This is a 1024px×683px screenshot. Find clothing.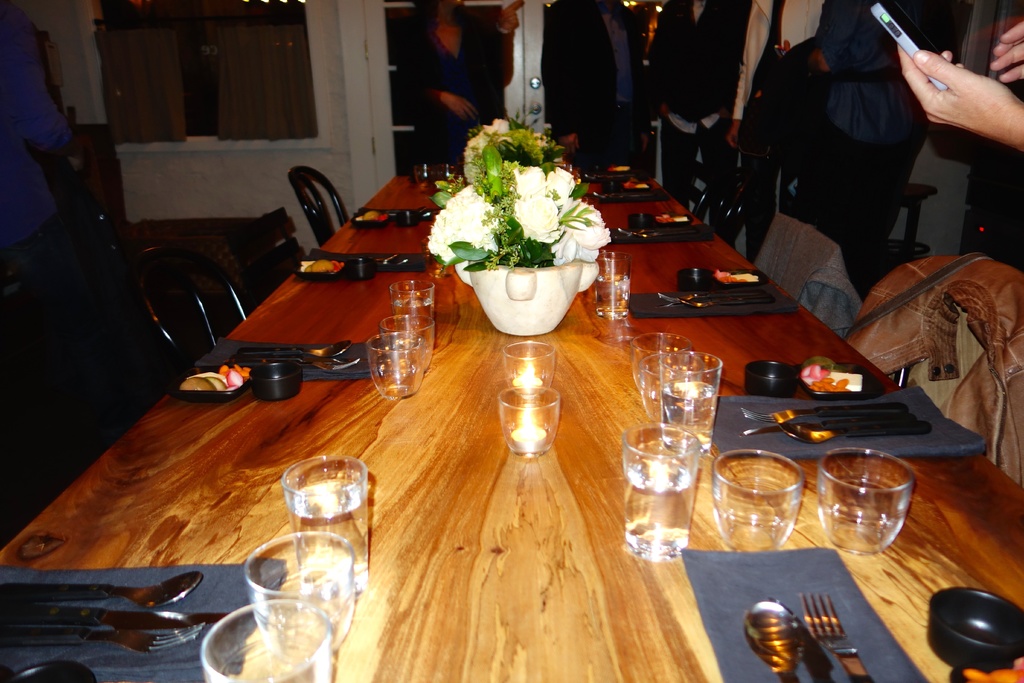
Bounding box: (x1=543, y1=0, x2=645, y2=168).
